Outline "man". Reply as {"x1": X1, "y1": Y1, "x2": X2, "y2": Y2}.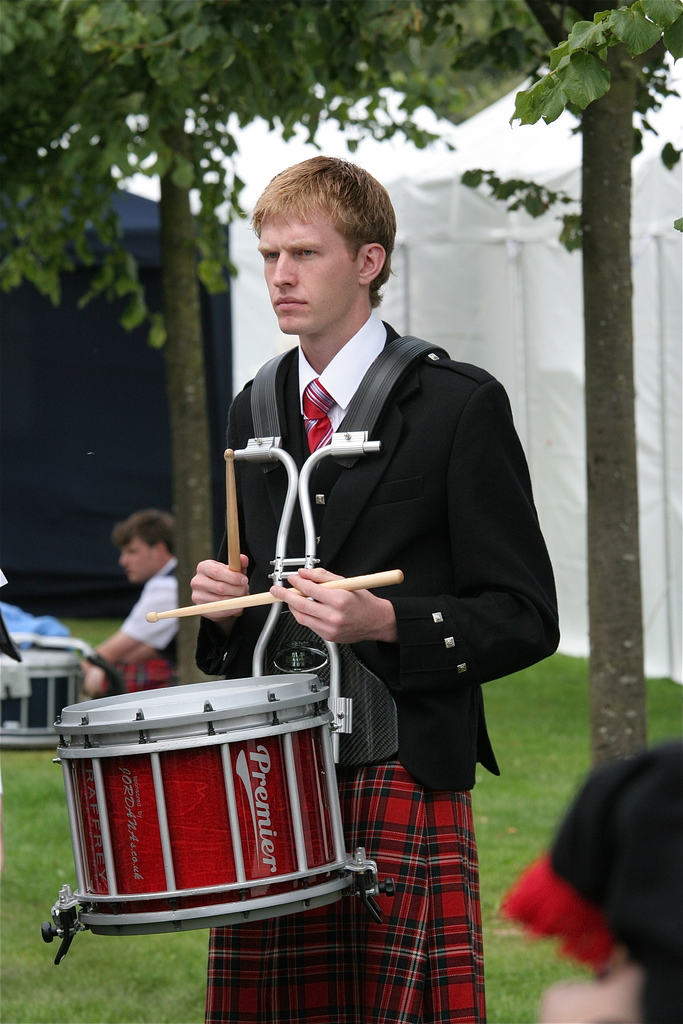
{"x1": 82, "y1": 506, "x2": 179, "y2": 704}.
